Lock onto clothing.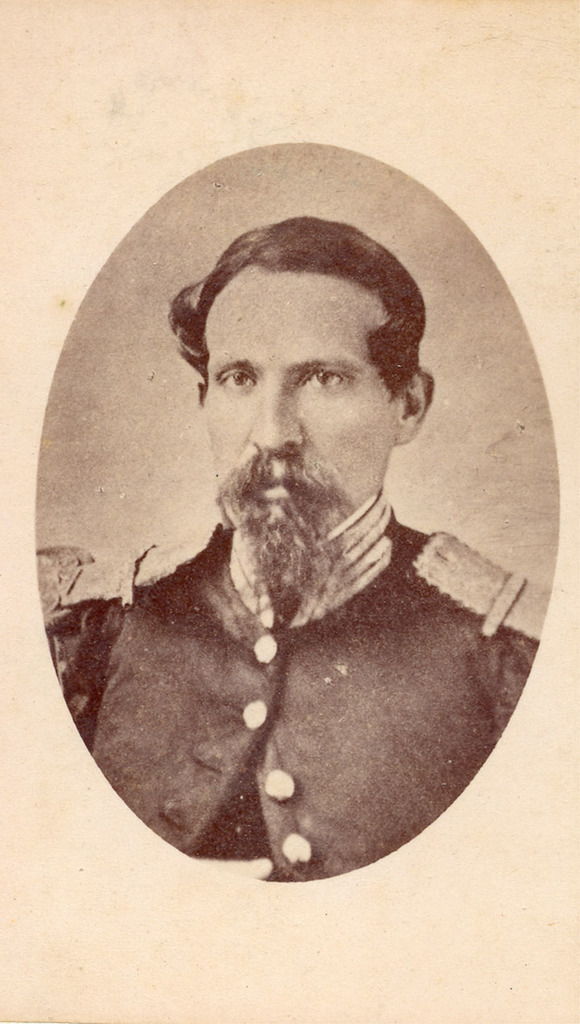
Locked: Rect(29, 527, 551, 877).
